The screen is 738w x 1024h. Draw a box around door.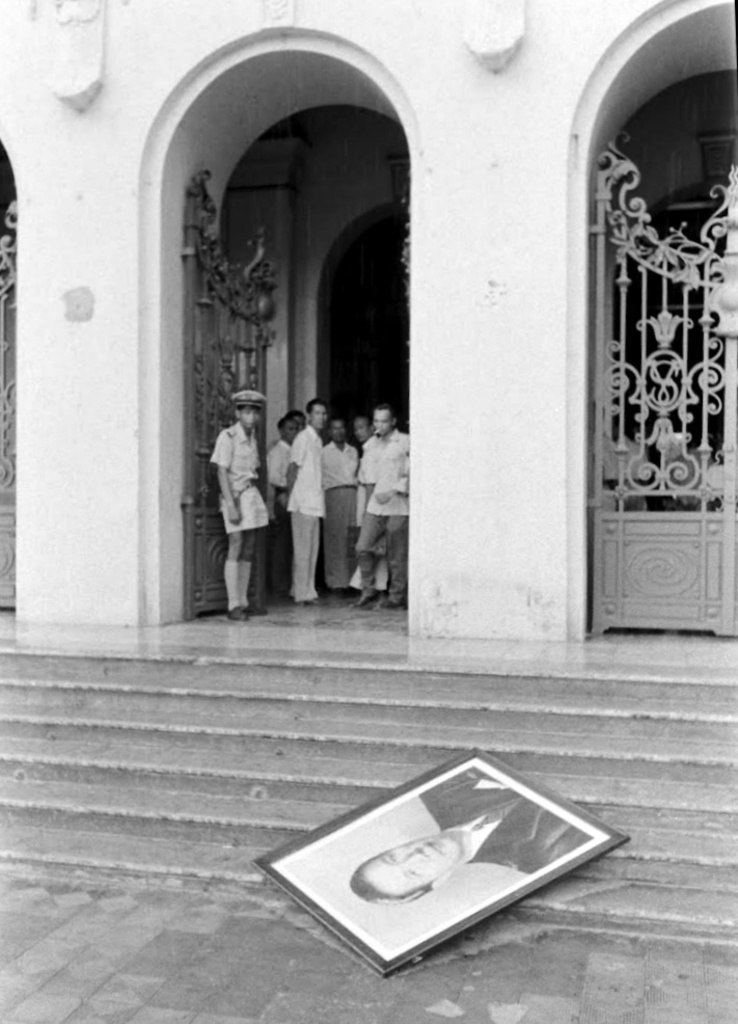
578:12:712:636.
